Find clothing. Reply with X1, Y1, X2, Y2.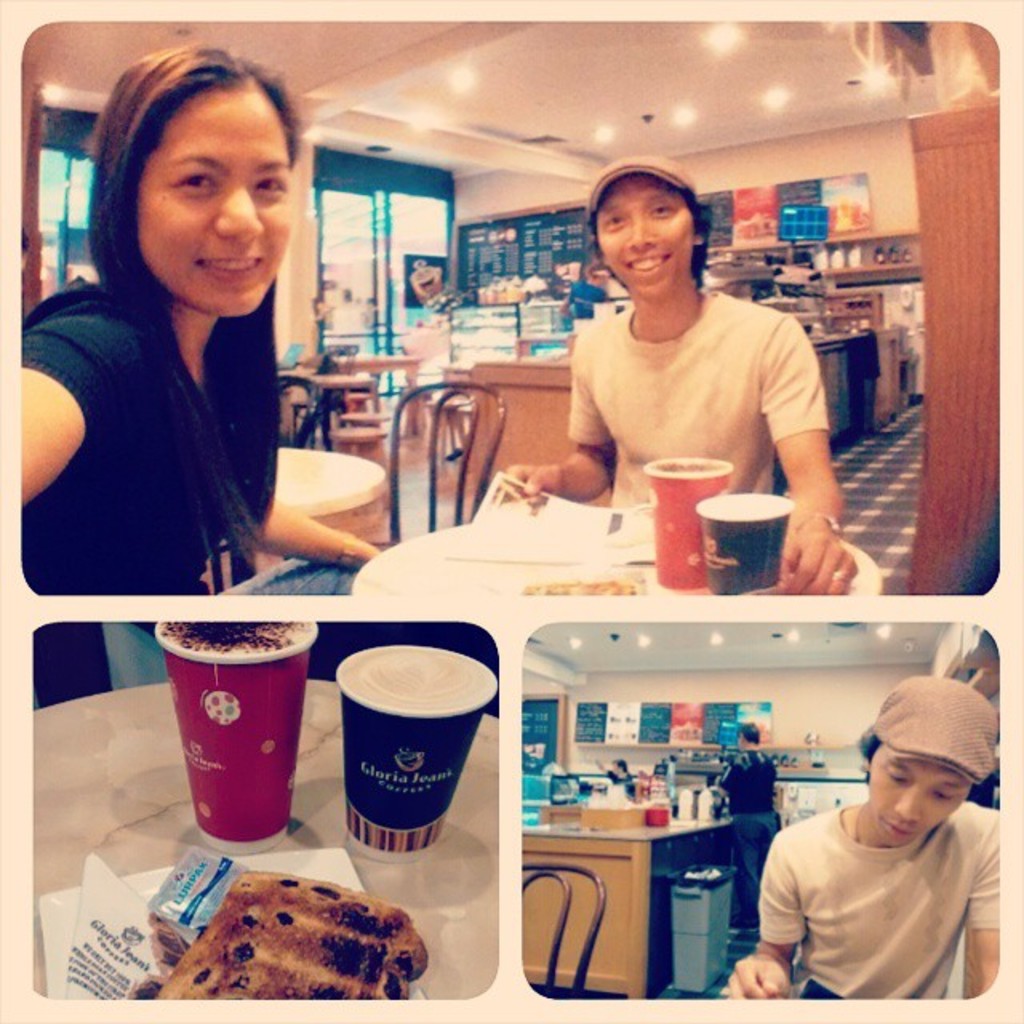
8, 264, 312, 576.
